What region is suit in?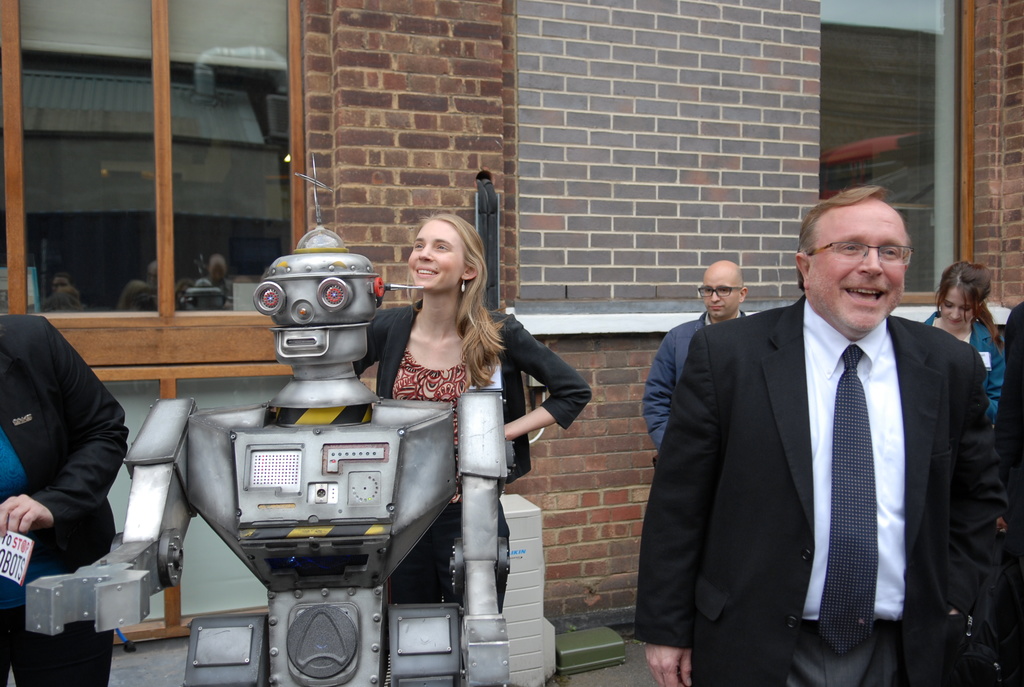
{"x1": 634, "y1": 190, "x2": 1006, "y2": 686}.
